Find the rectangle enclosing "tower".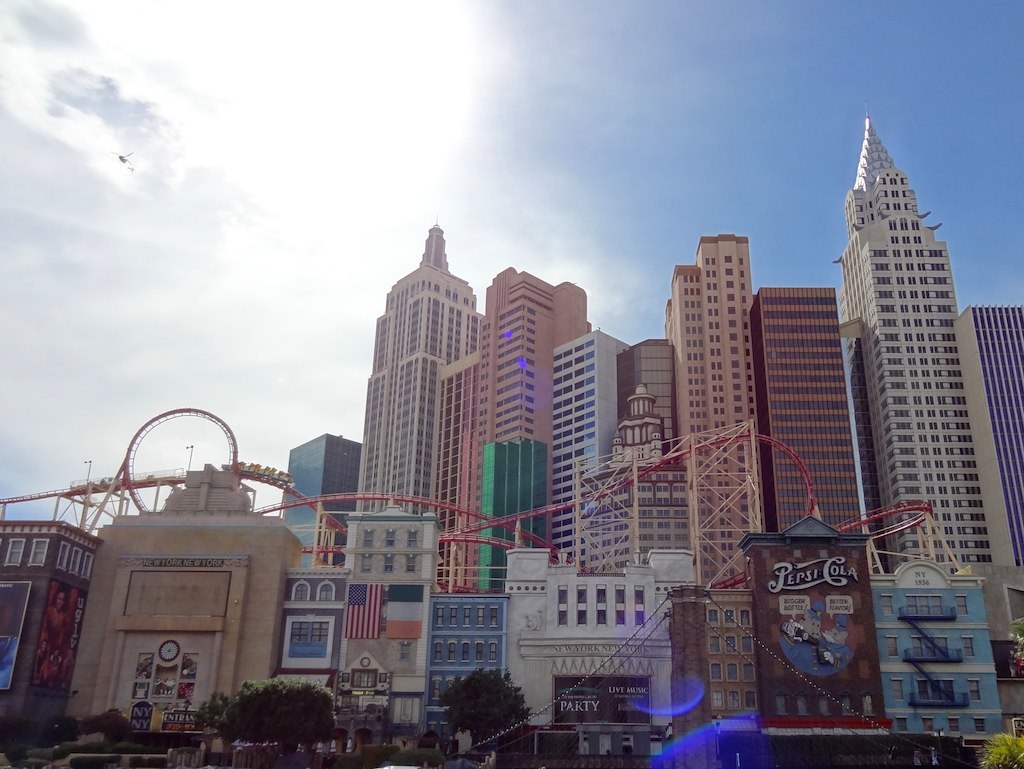
bbox(284, 433, 360, 571).
